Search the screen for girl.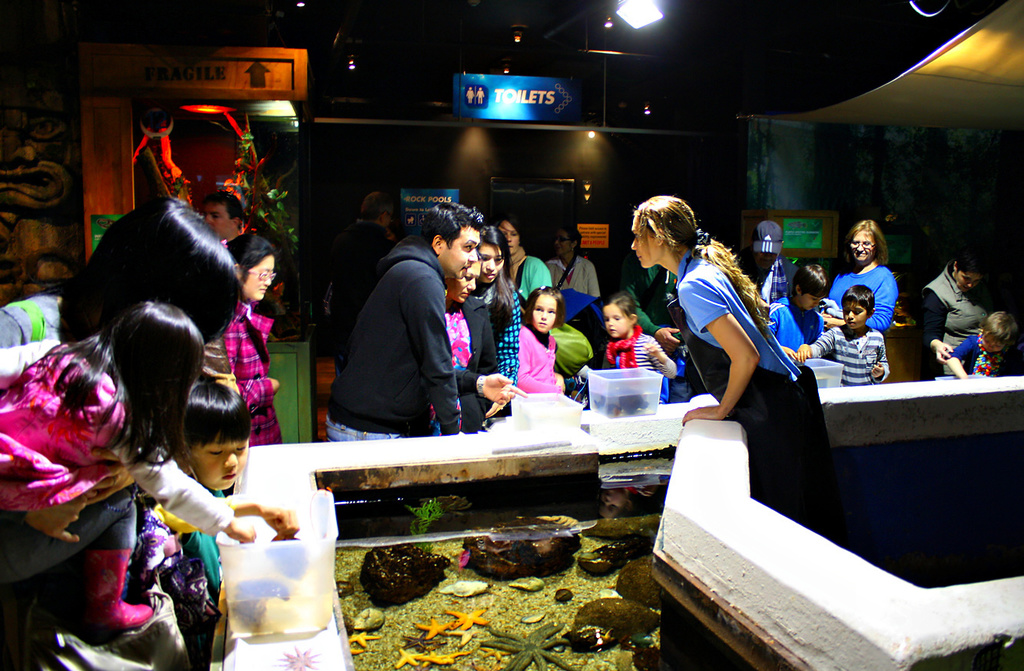
Found at (519, 286, 586, 416).
